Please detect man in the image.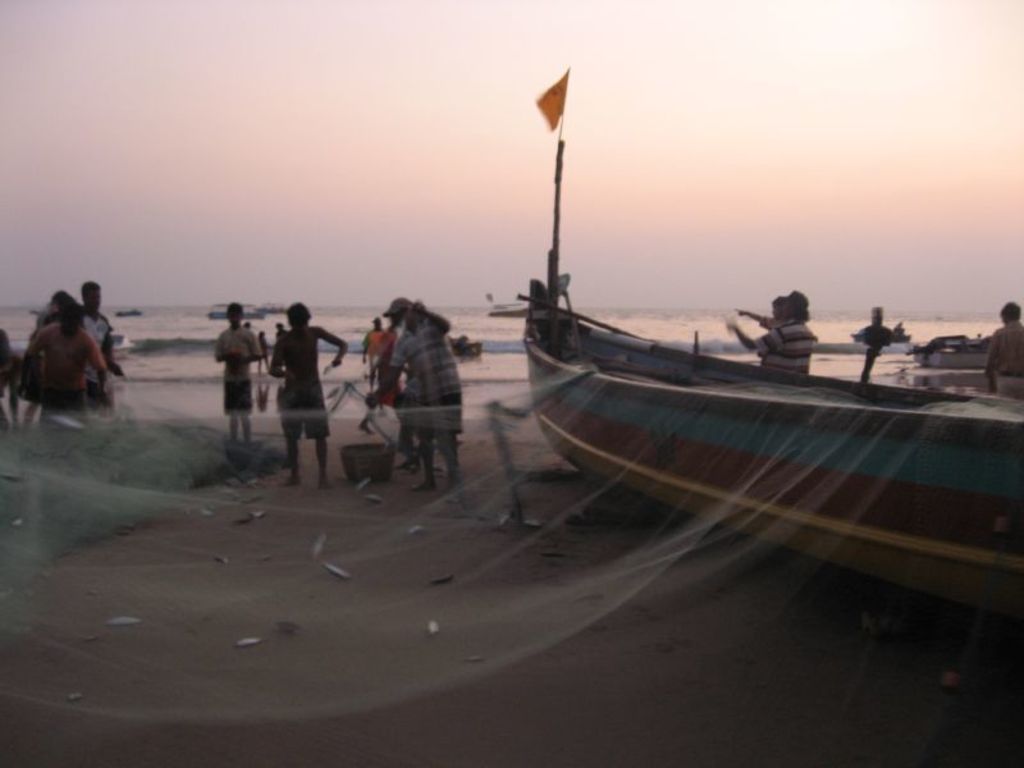
77:280:123:412.
